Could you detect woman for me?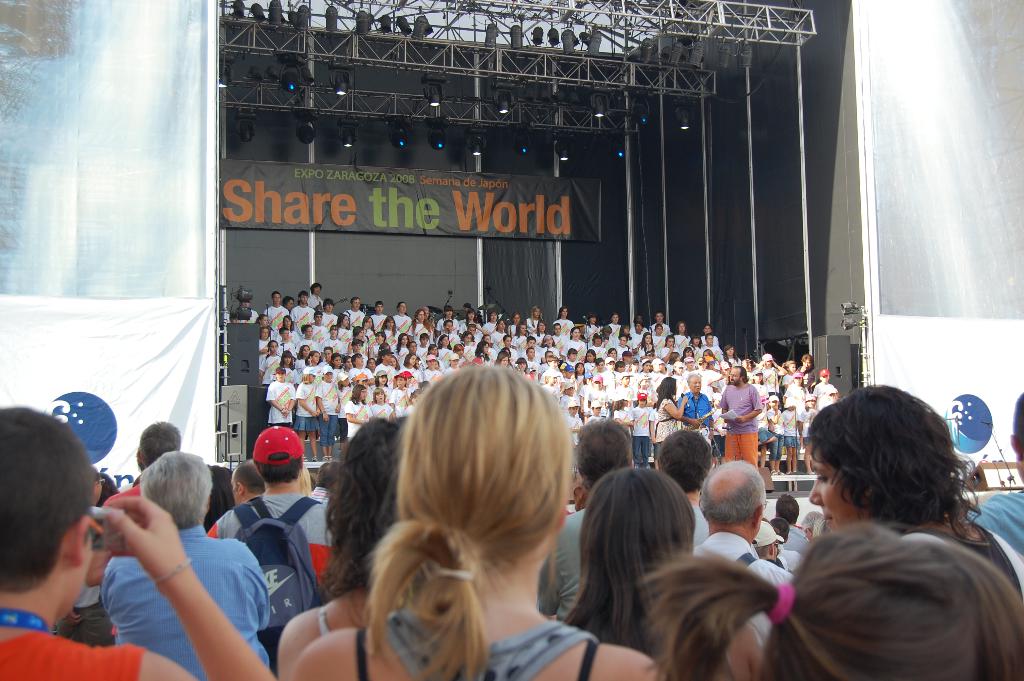
Detection result: bbox=[495, 355, 512, 368].
